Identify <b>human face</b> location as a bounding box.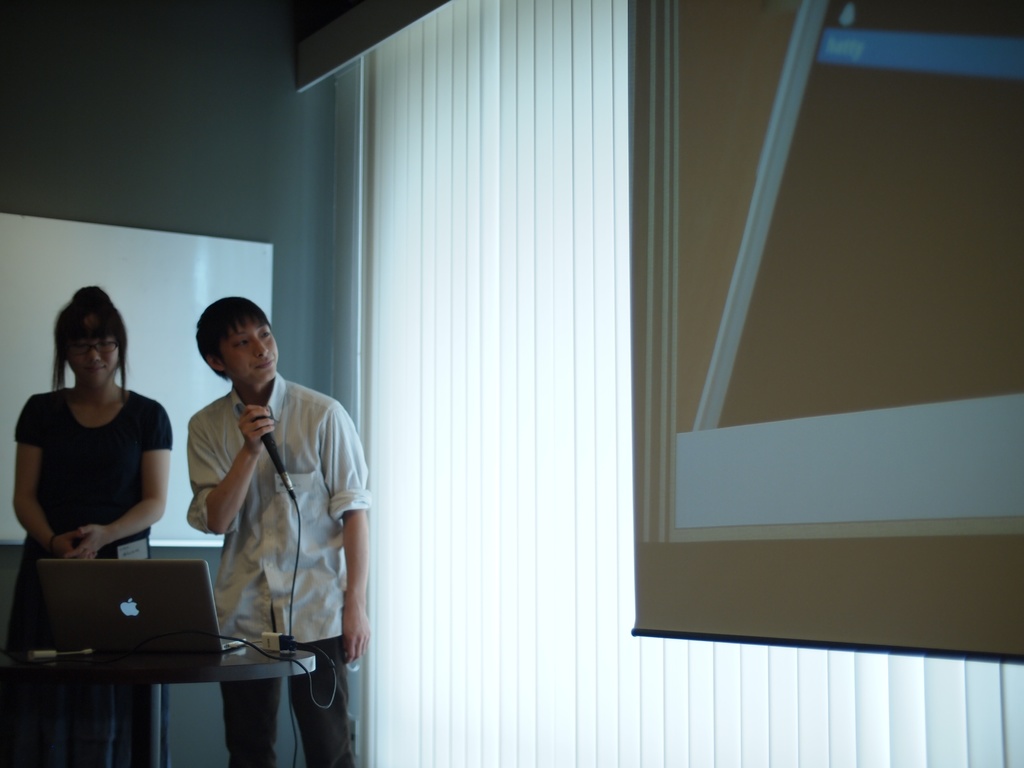
(68, 325, 124, 387).
